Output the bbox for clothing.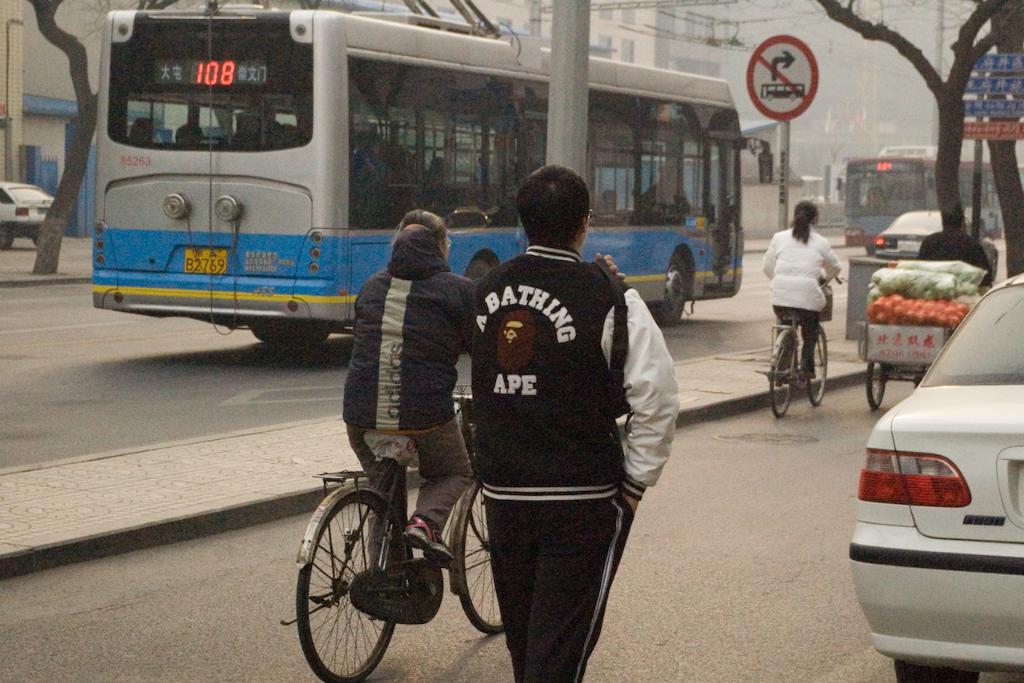
crop(345, 263, 470, 563).
